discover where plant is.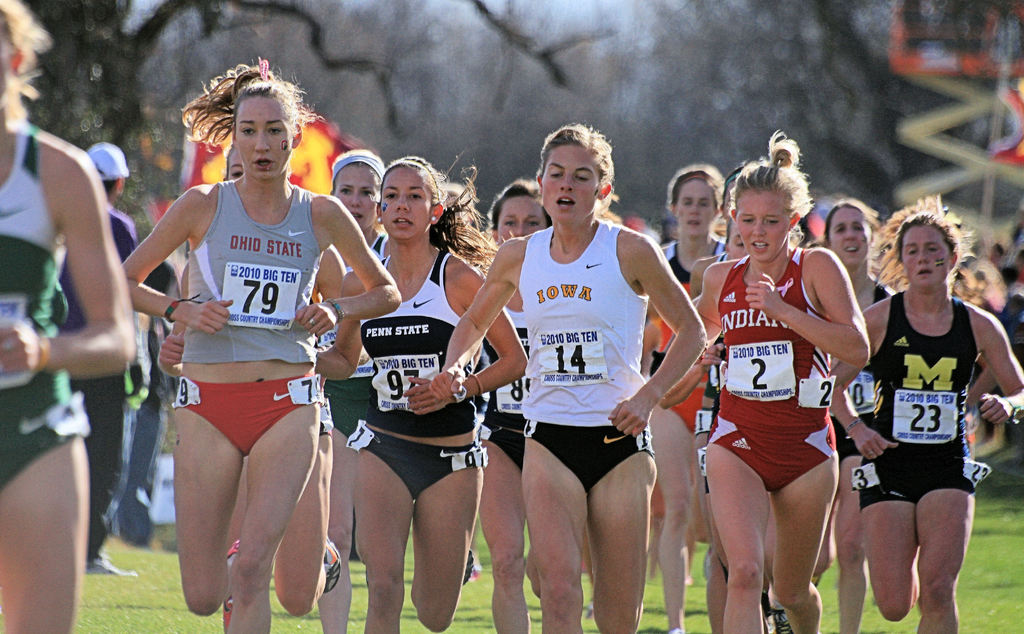
Discovered at 393:510:431:633.
